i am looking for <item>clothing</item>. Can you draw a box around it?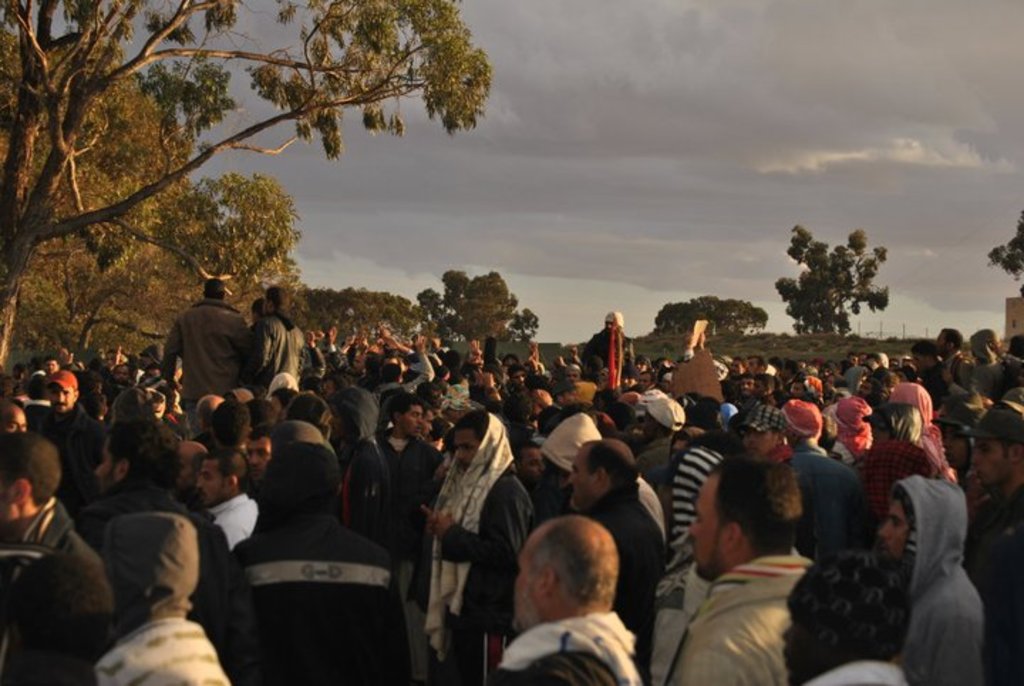
Sure, the bounding box is [x1=394, y1=354, x2=435, y2=401].
